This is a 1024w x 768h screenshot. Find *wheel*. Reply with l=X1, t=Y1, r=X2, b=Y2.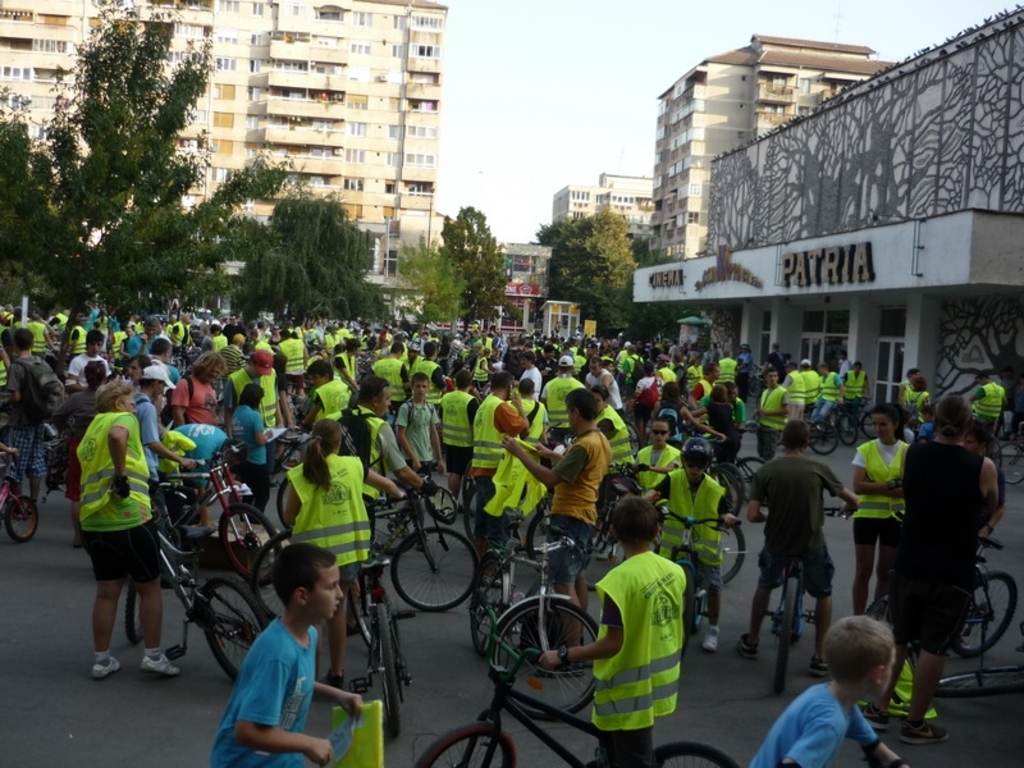
l=649, t=740, r=744, b=767.
